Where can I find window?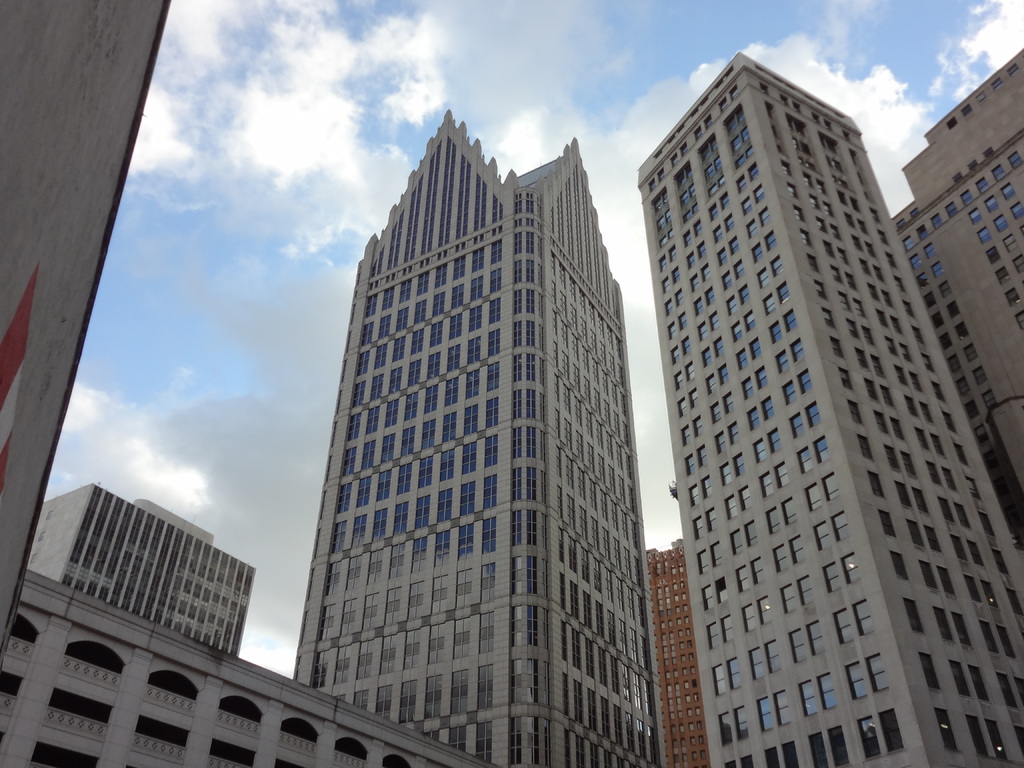
You can find it at <region>833, 508, 847, 542</region>.
